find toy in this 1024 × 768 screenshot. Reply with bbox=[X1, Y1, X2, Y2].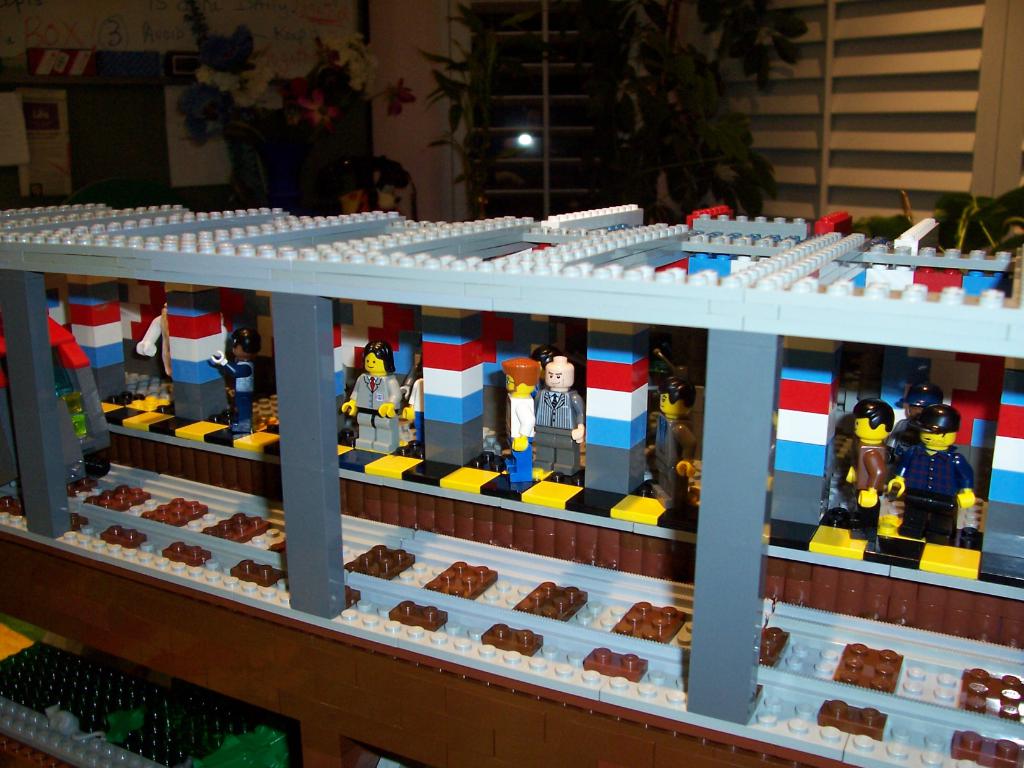
bbox=[533, 346, 559, 376].
